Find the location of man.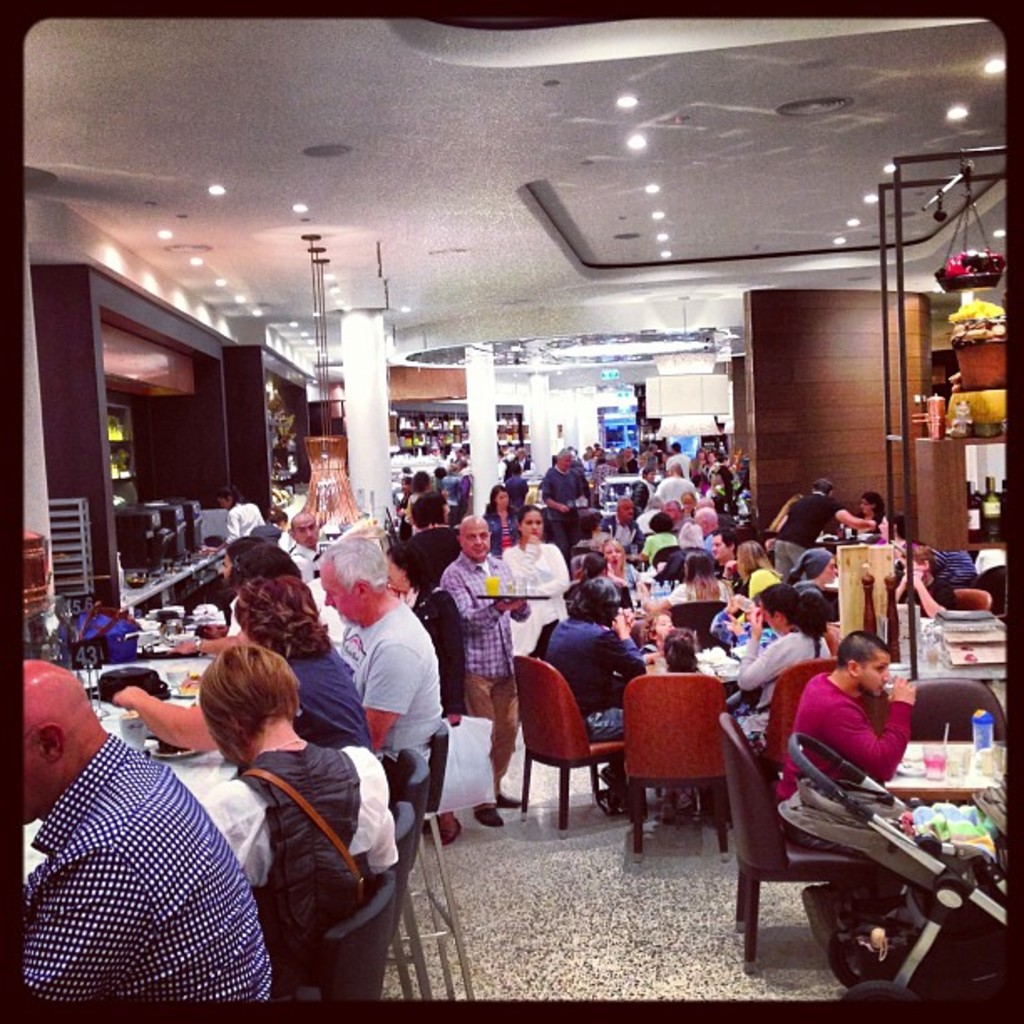
Location: select_region(13, 651, 283, 999).
